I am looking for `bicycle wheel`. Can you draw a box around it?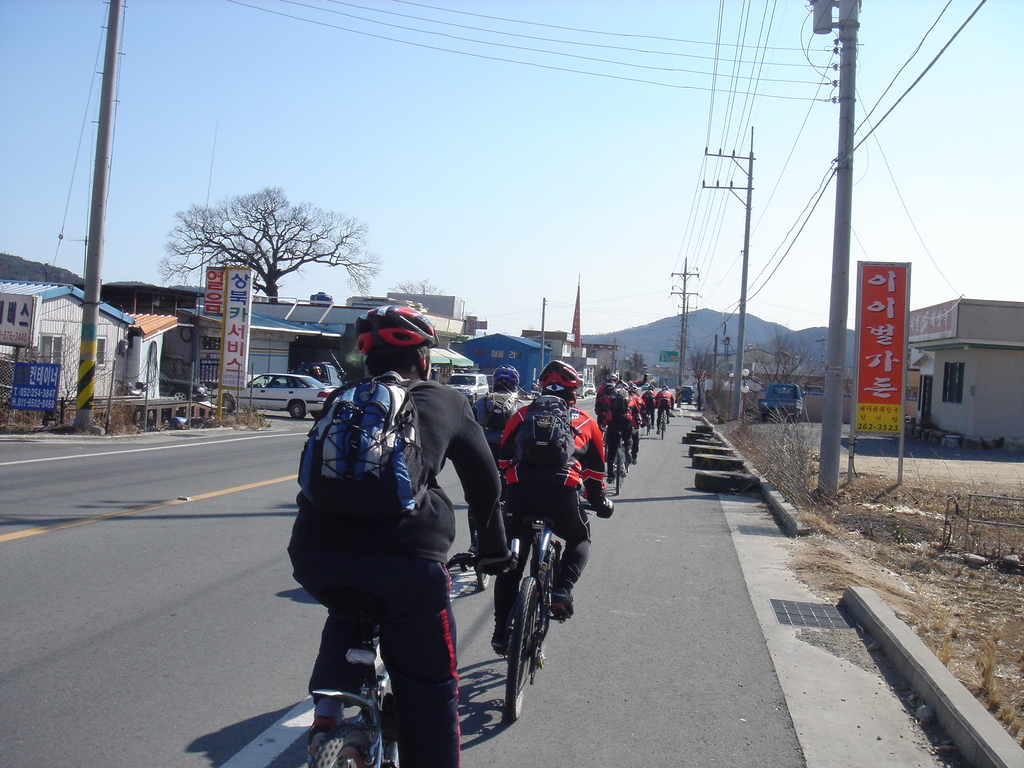
Sure, the bounding box is <box>538,540,558,628</box>.
